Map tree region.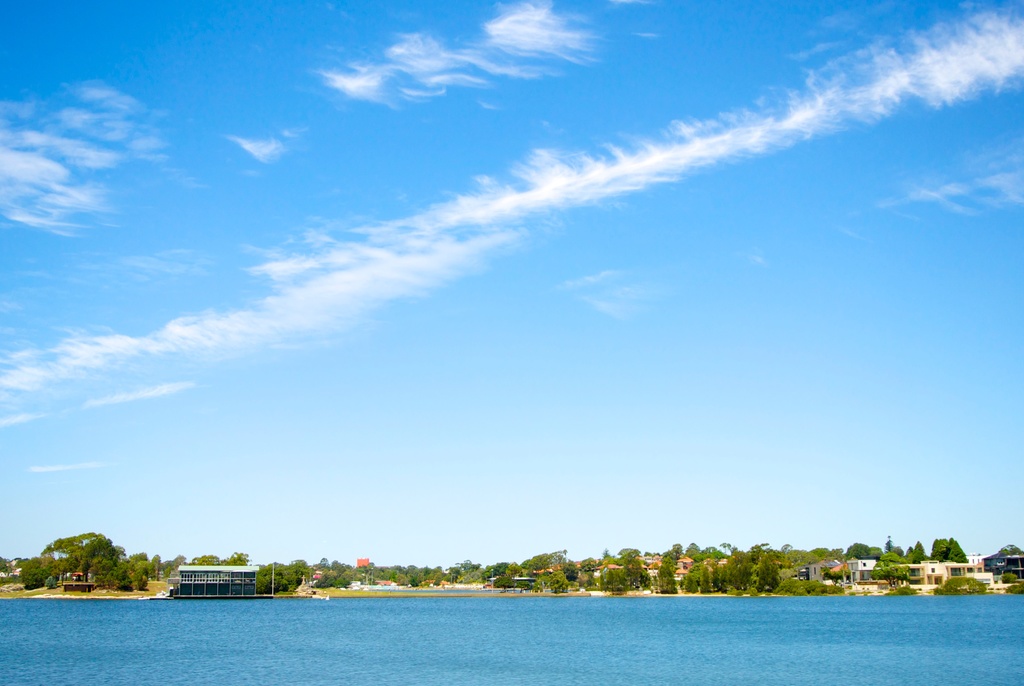
Mapped to bbox=(191, 550, 220, 569).
